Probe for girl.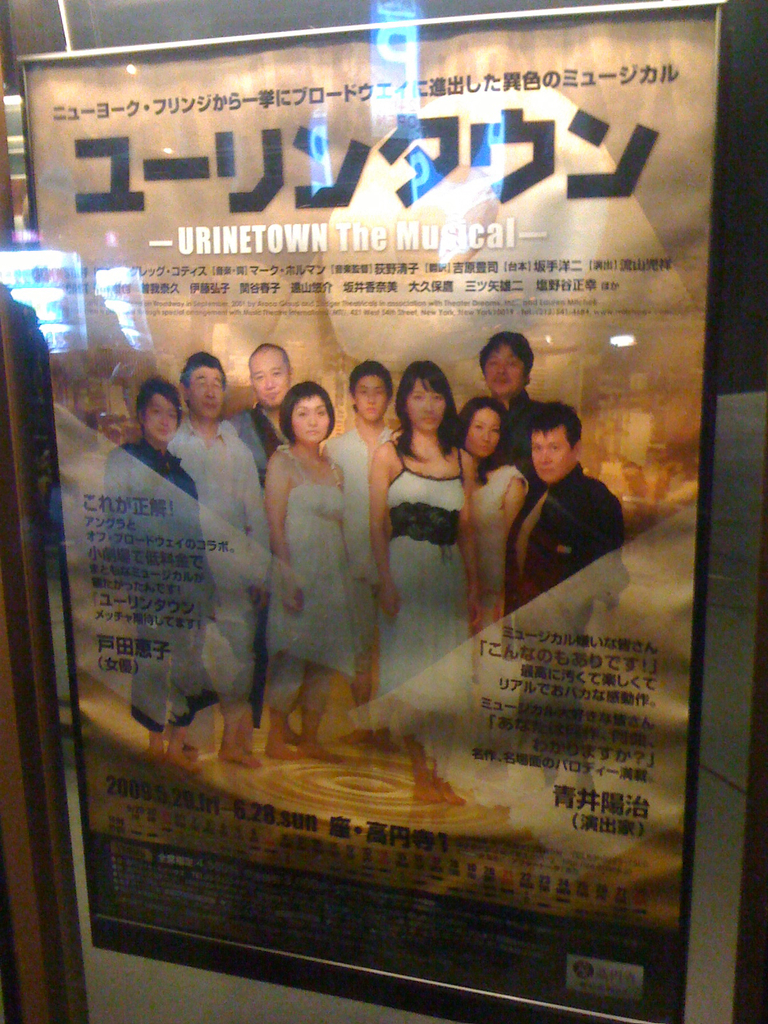
Probe result: <region>367, 360, 483, 804</region>.
